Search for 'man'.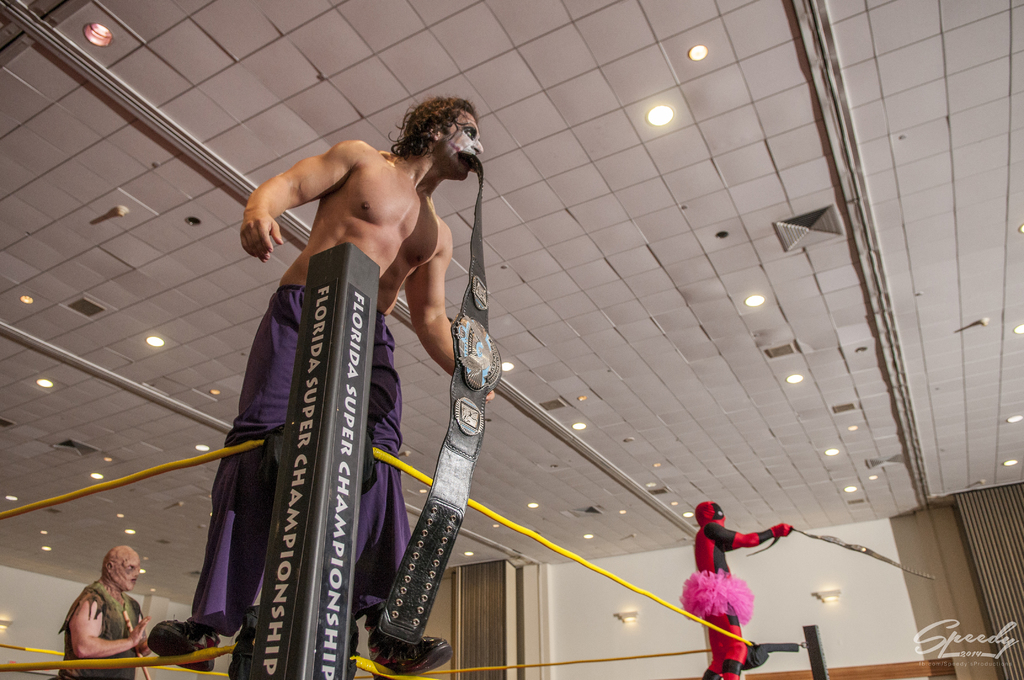
Found at left=60, top=545, right=158, bottom=679.
